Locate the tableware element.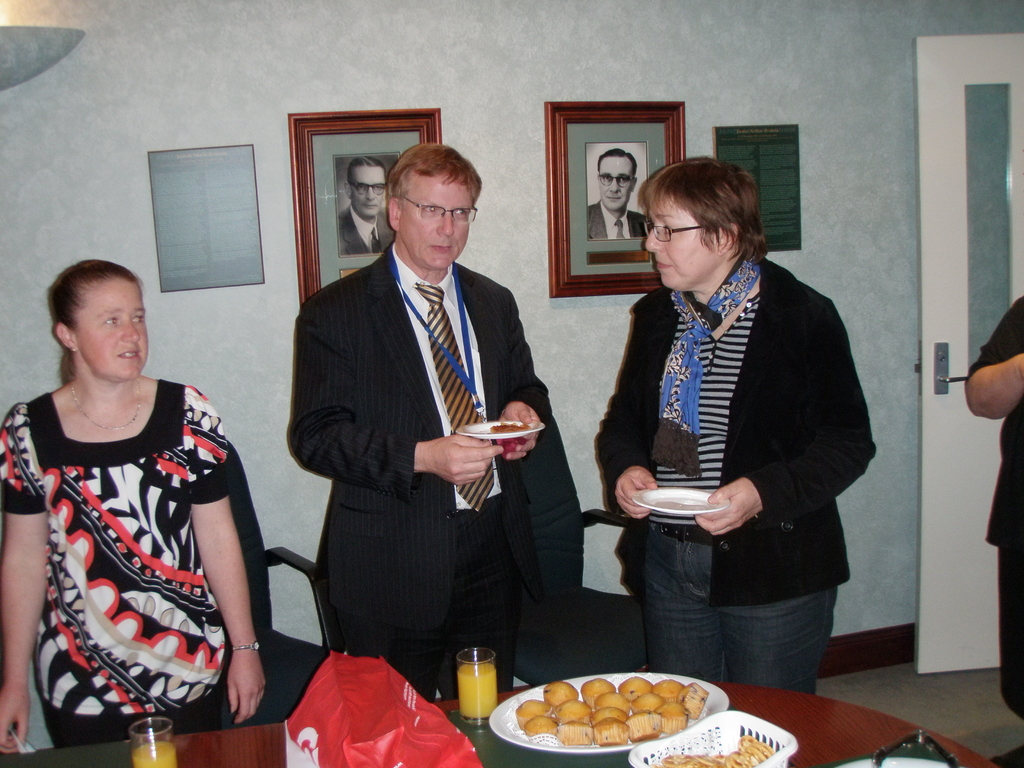
Element bbox: rect(490, 664, 732, 746).
